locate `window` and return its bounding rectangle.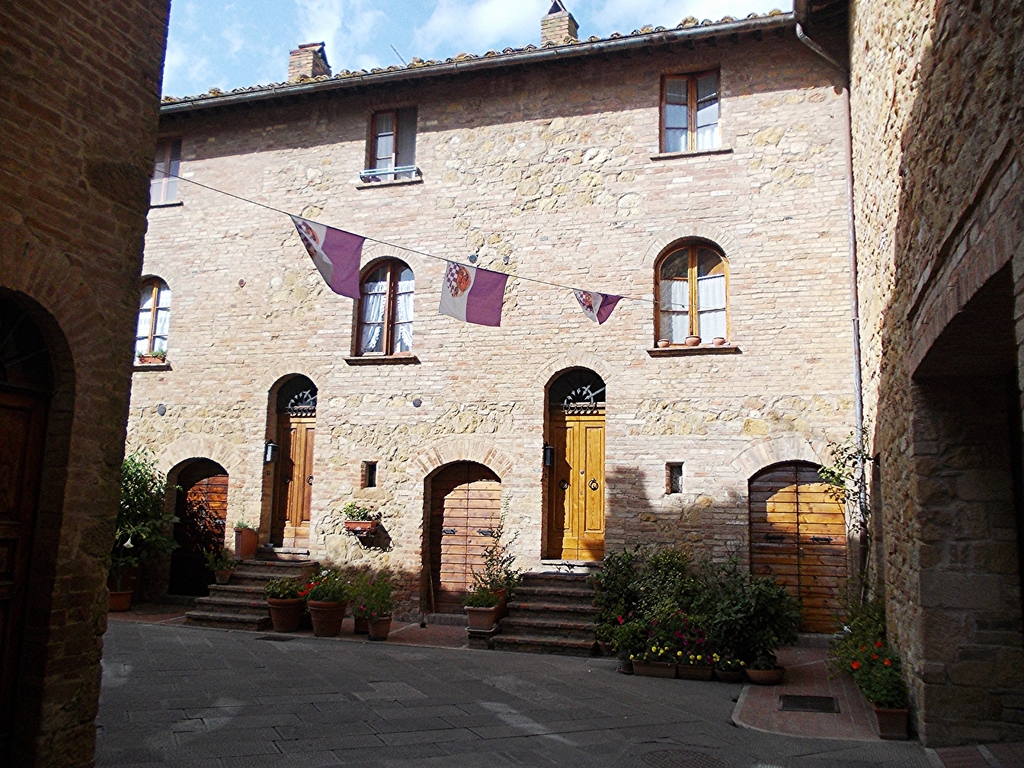
(648, 63, 739, 159).
